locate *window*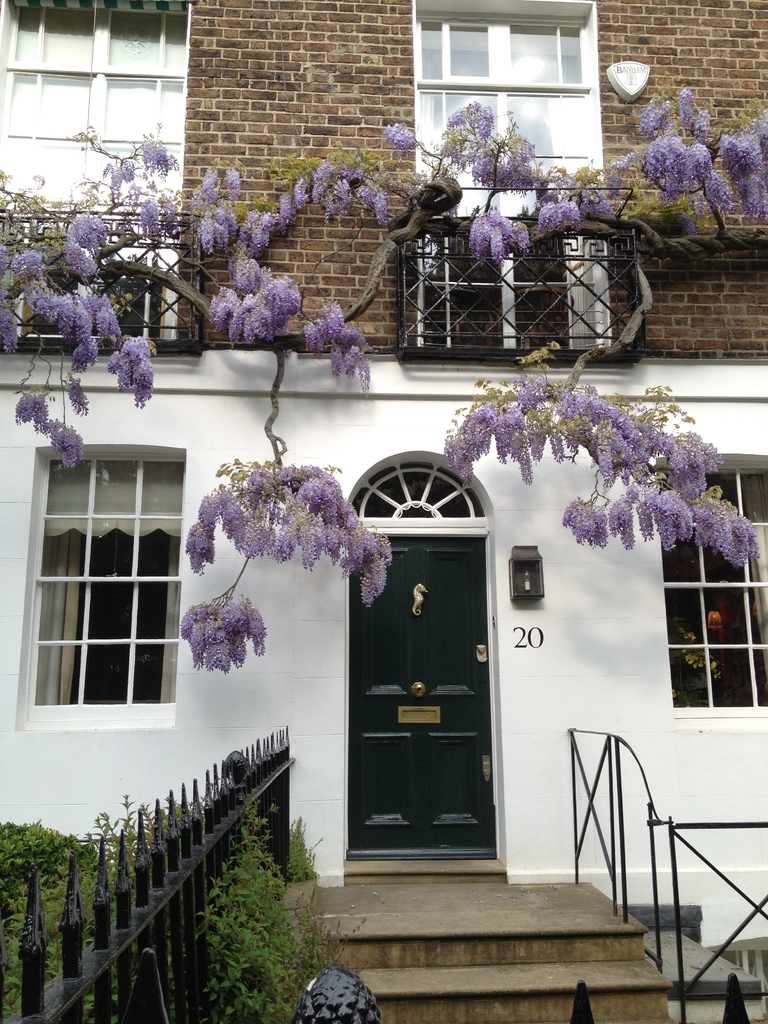
{"x1": 423, "y1": 13, "x2": 595, "y2": 223}
